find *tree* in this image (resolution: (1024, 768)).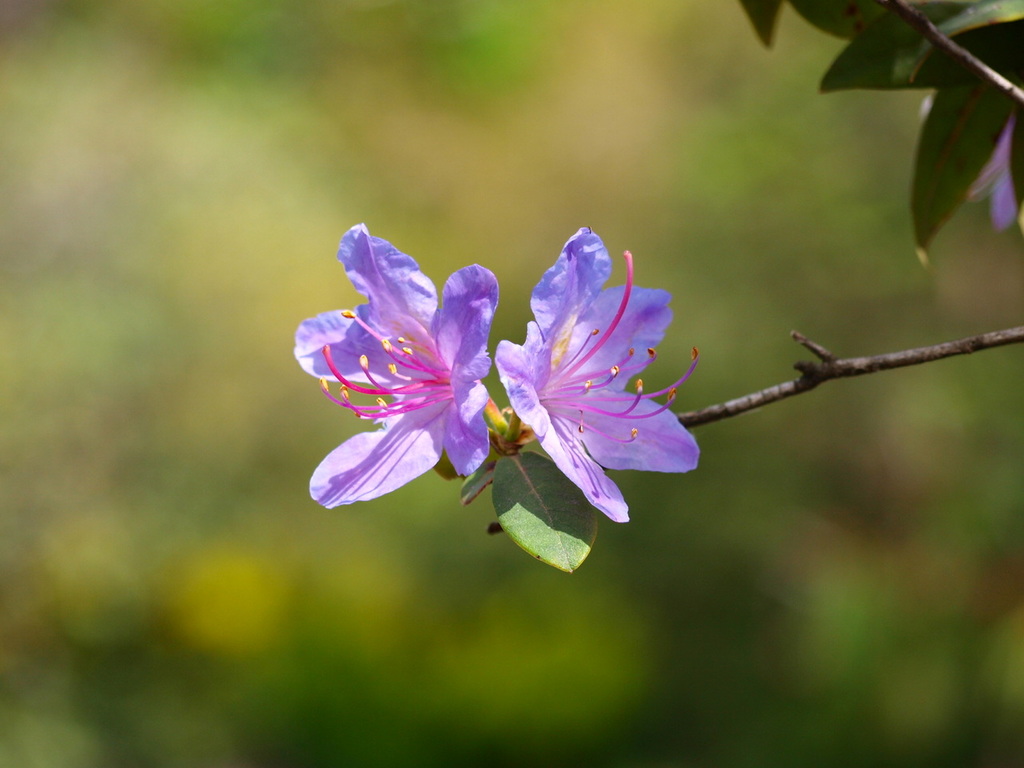
box(310, 0, 1023, 572).
